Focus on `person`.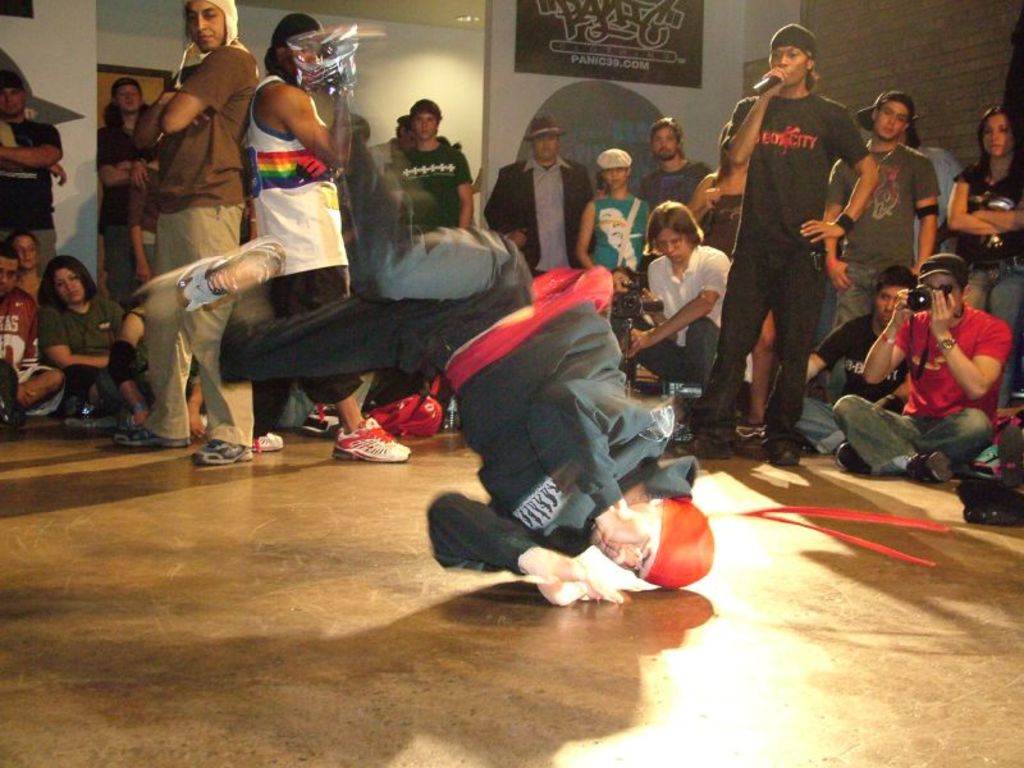
Focused at {"x1": 737, "y1": 91, "x2": 943, "y2": 466}.
